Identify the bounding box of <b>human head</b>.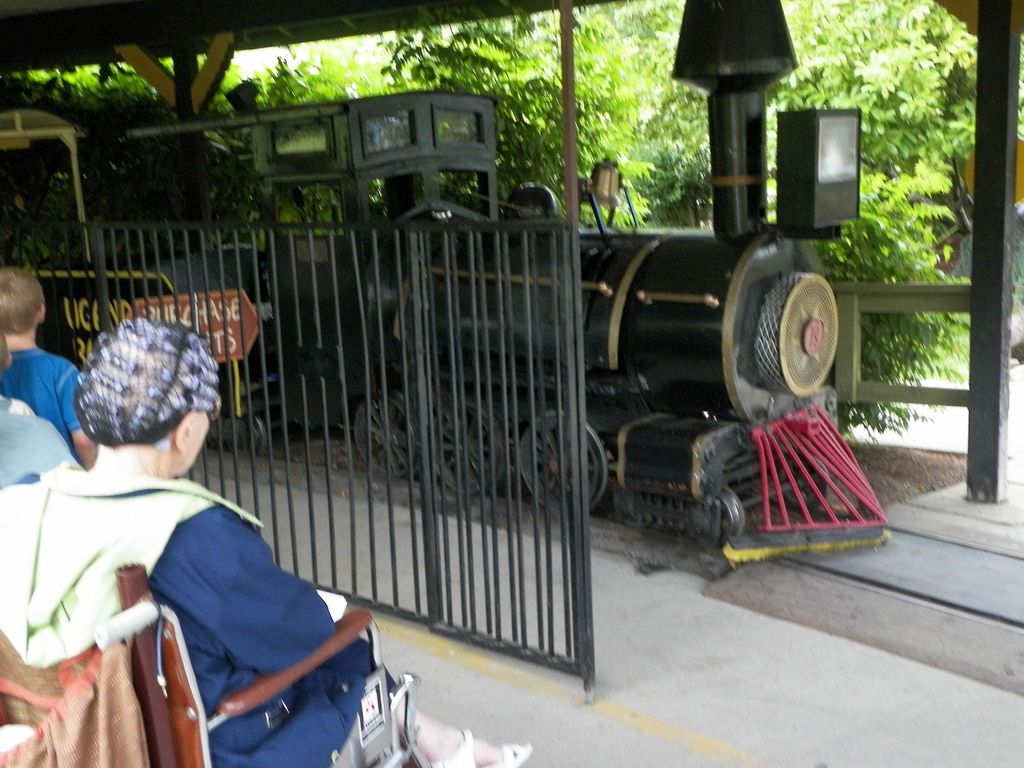
{"x1": 63, "y1": 312, "x2": 228, "y2": 494}.
